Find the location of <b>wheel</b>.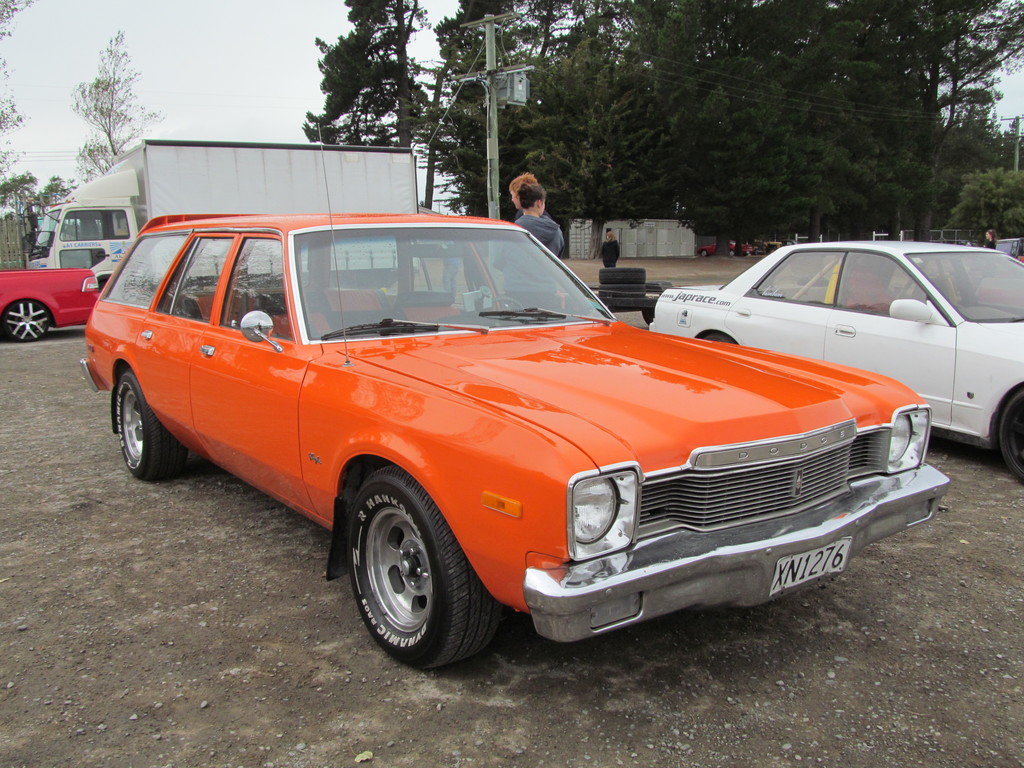
Location: x1=4, y1=301, x2=49, y2=340.
